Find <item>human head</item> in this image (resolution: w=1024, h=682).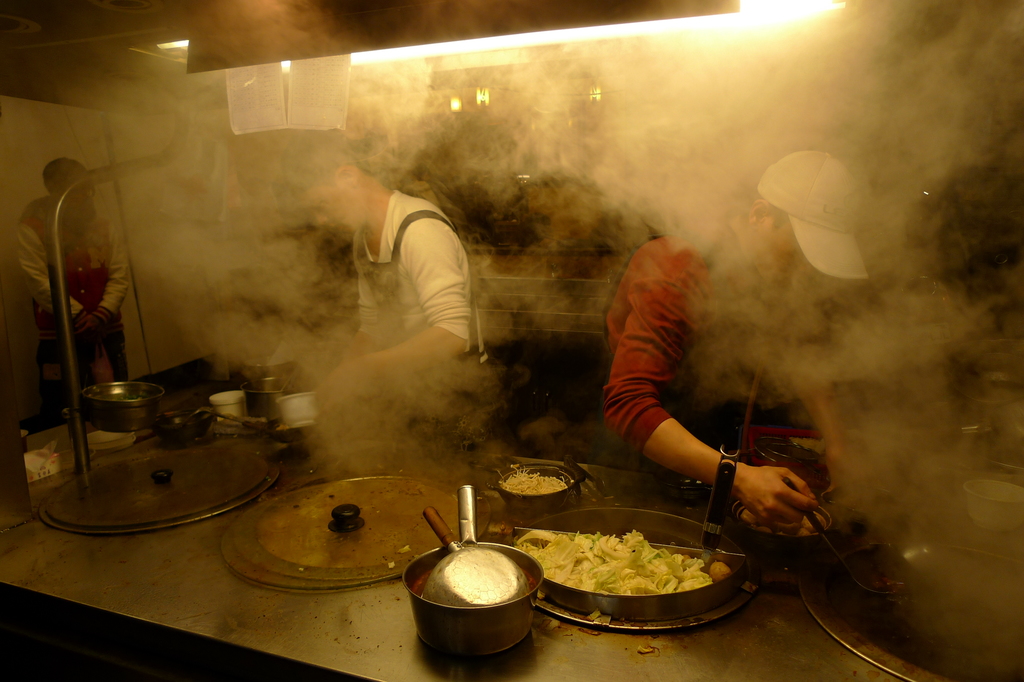
38:159:93:219.
